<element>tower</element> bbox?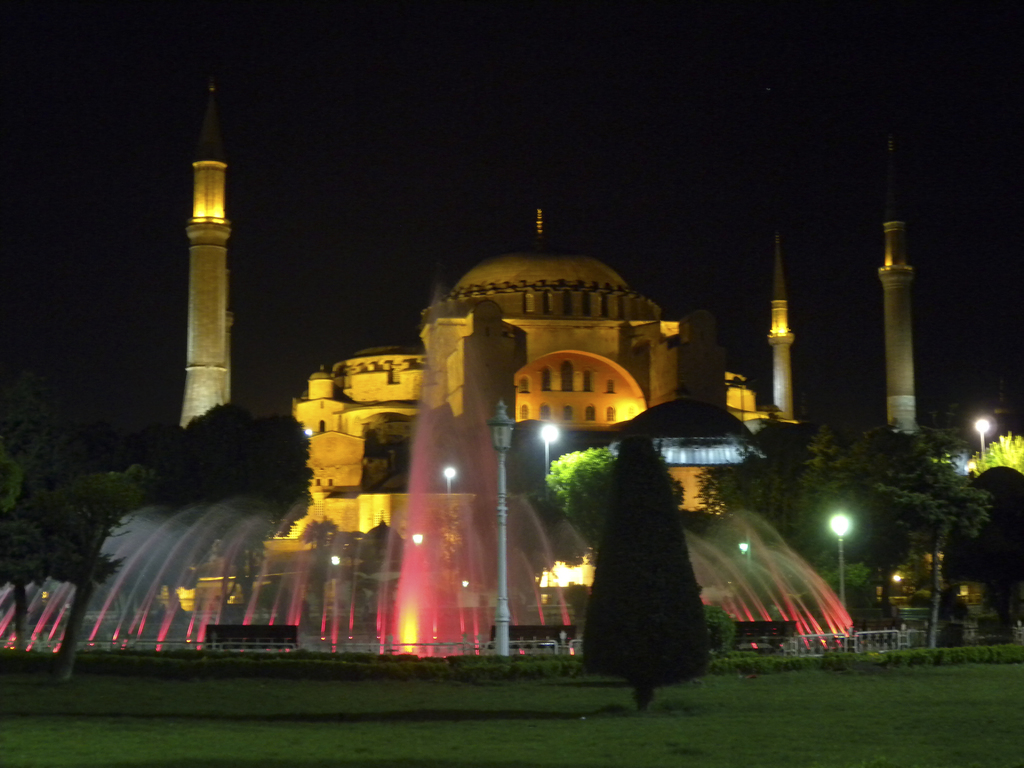
box=[879, 213, 920, 438]
